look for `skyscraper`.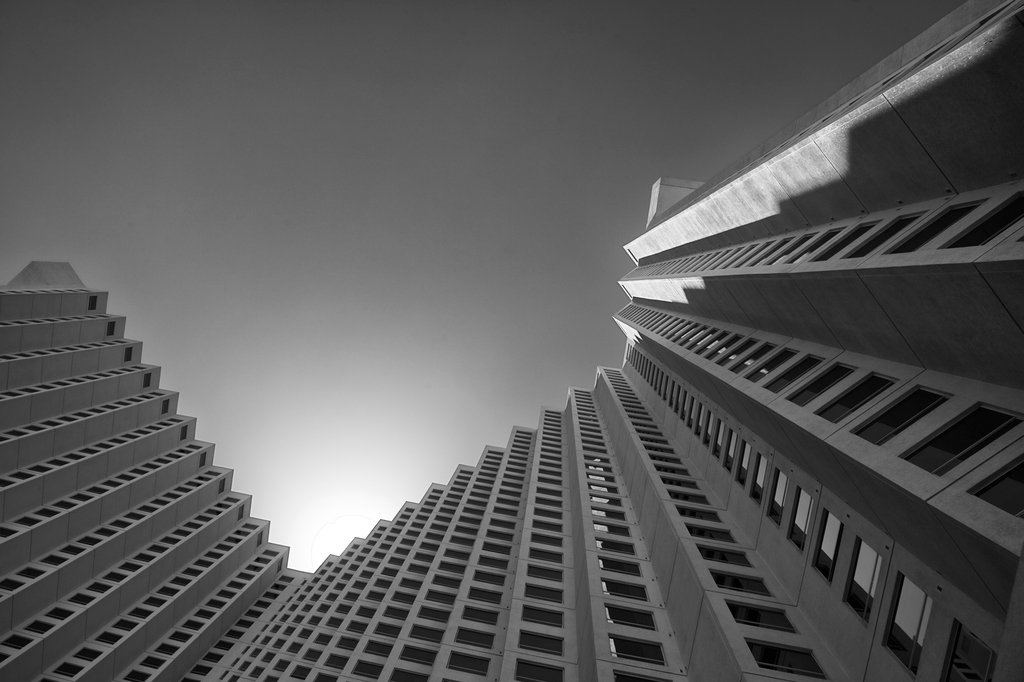
Found: {"x1": 55, "y1": 145, "x2": 929, "y2": 670}.
